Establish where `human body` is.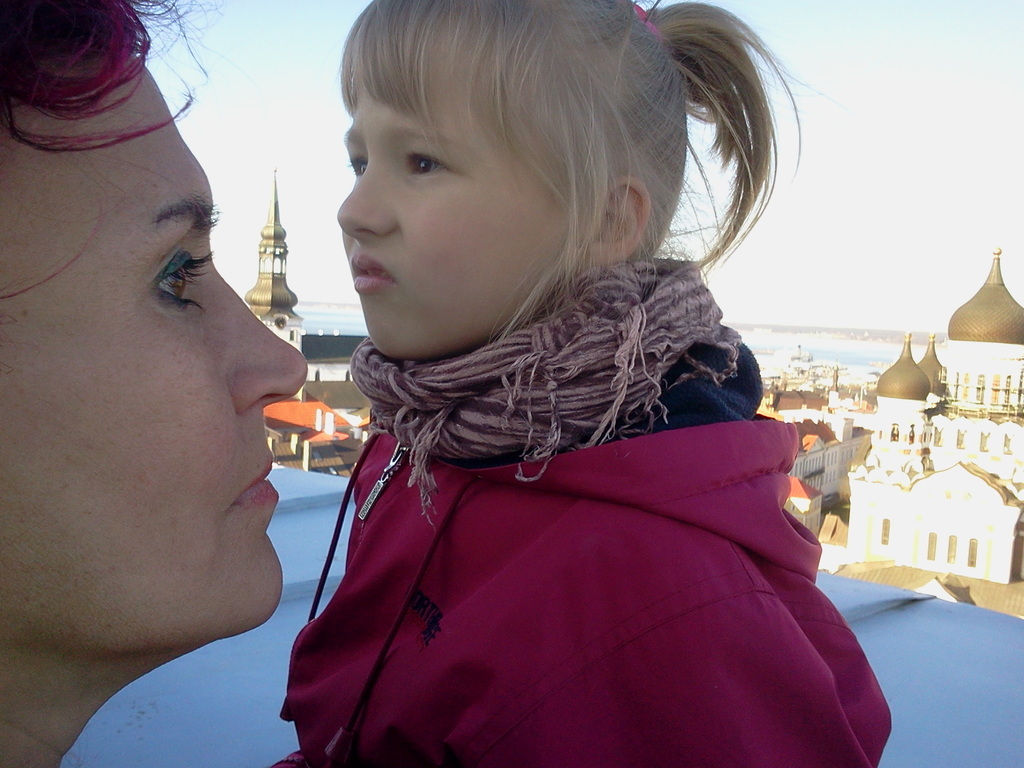
Established at [x1=208, y1=90, x2=866, y2=699].
